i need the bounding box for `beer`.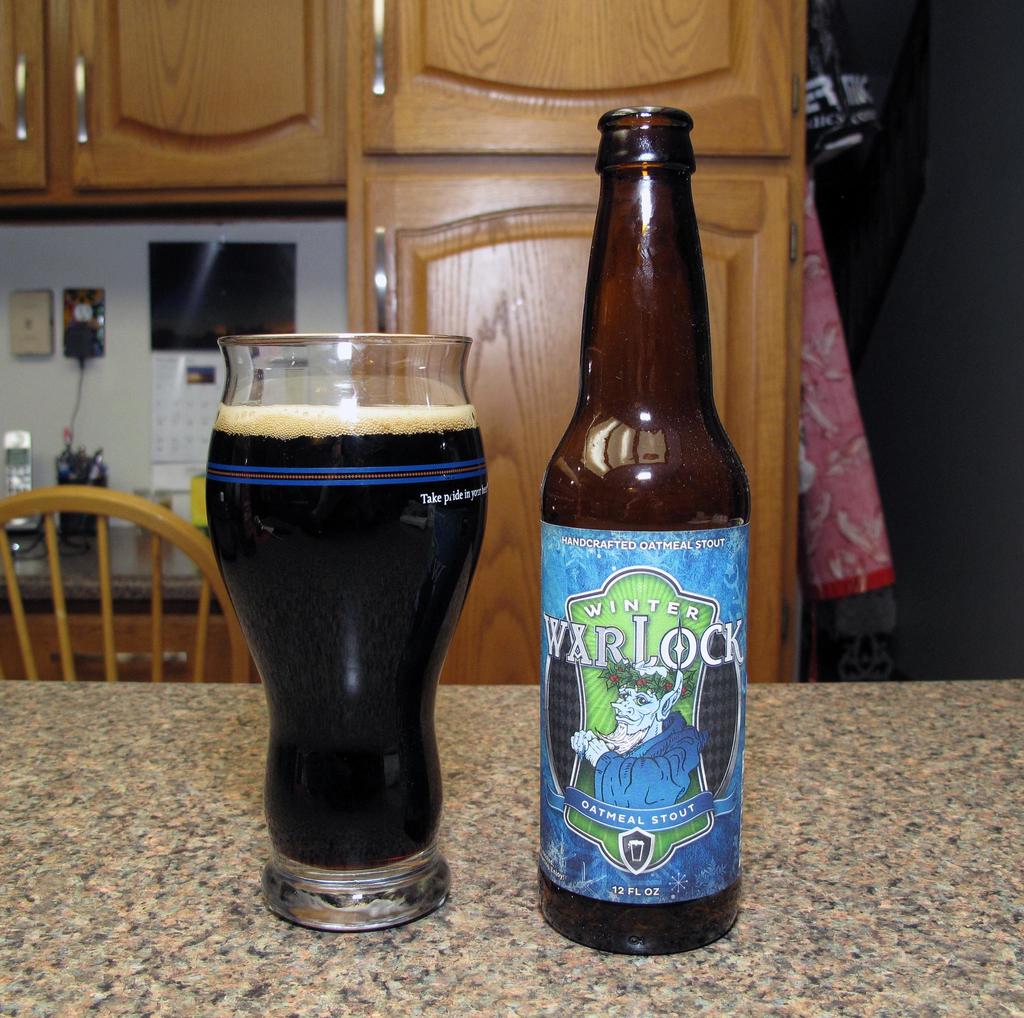
Here it is: region(541, 107, 746, 958).
